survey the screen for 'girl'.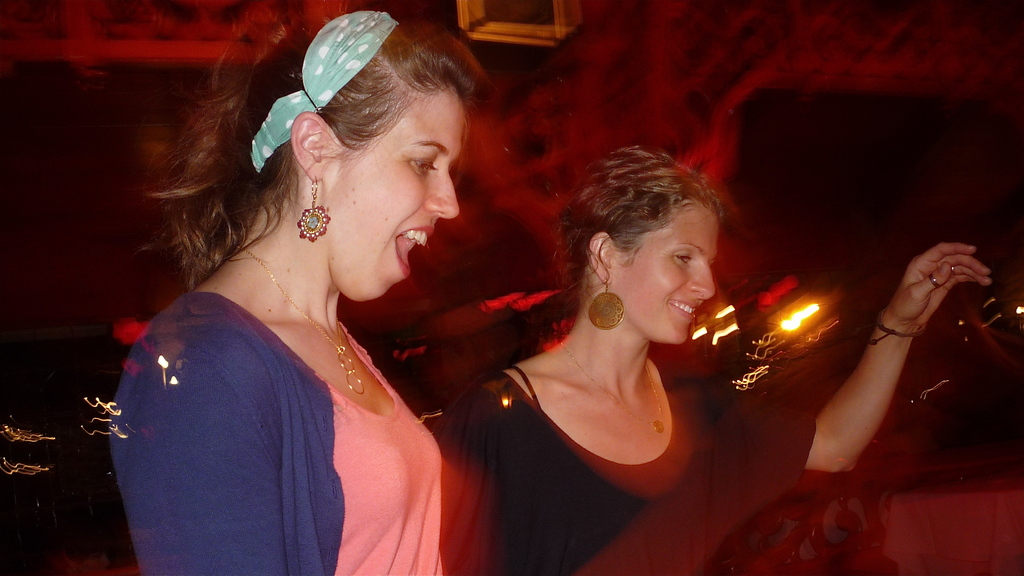
Survey found: [x1=461, y1=152, x2=721, y2=575].
